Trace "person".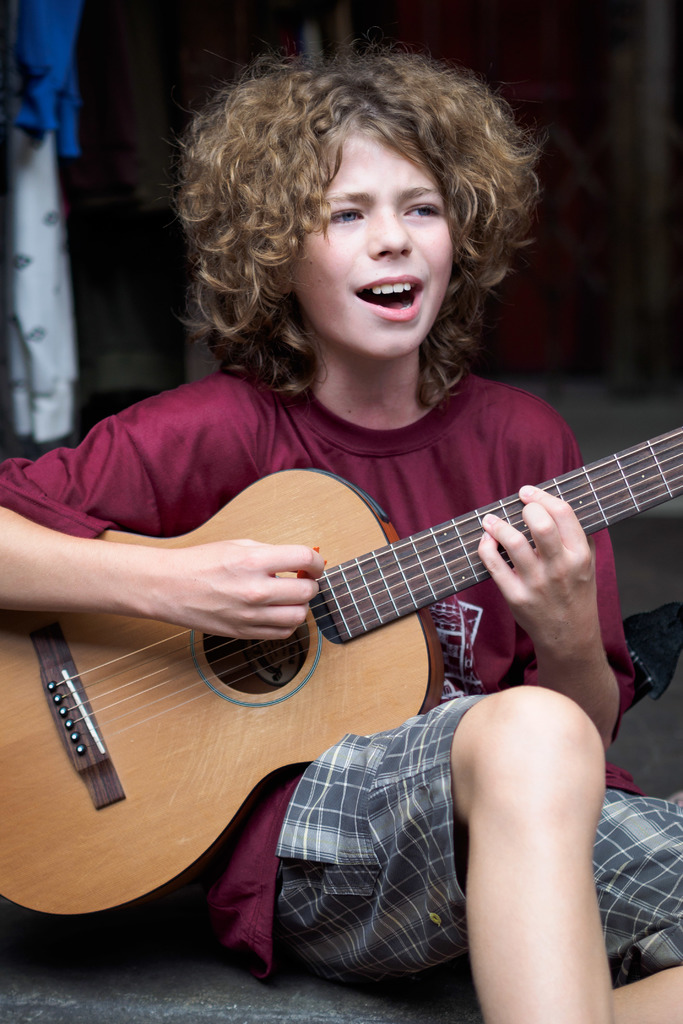
Traced to box=[0, 36, 682, 1023].
